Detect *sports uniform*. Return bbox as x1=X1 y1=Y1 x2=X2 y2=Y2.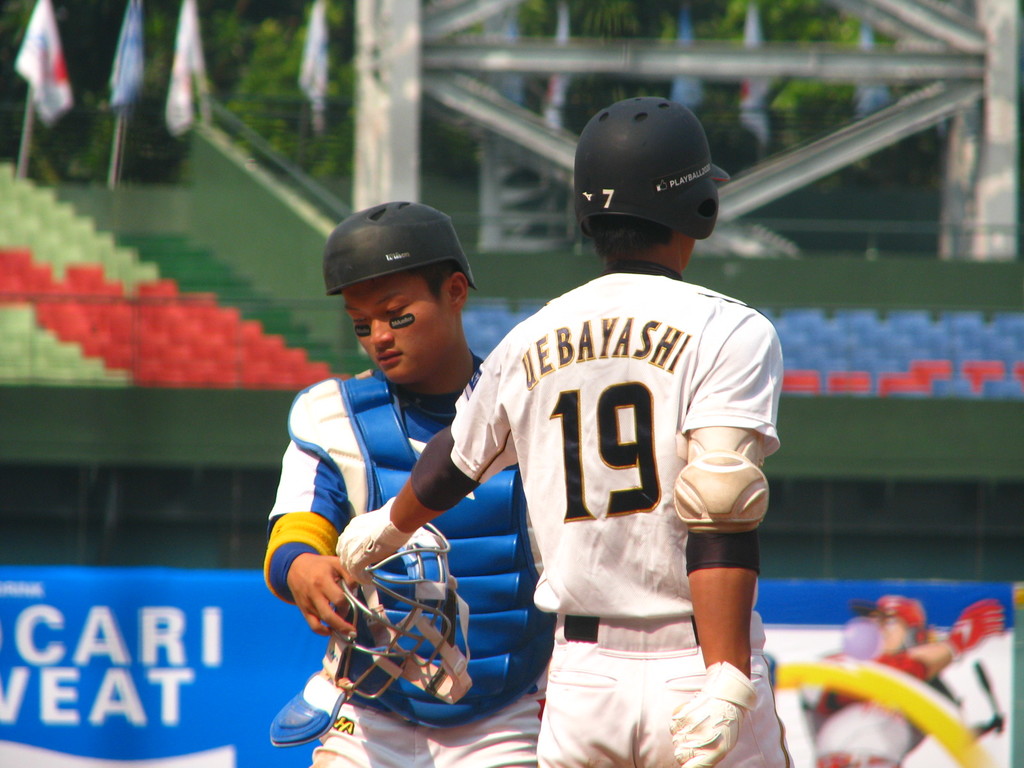
x1=426 y1=111 x2=782 y2=765.
